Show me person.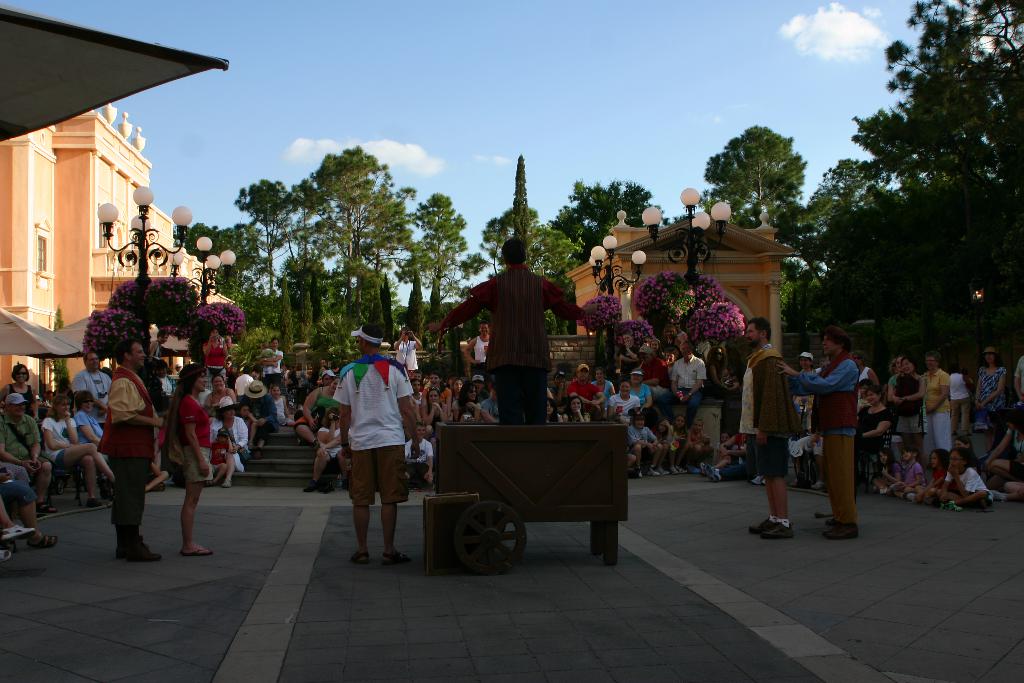
person is here: left=696, top=415, right=715, bottom=470.
